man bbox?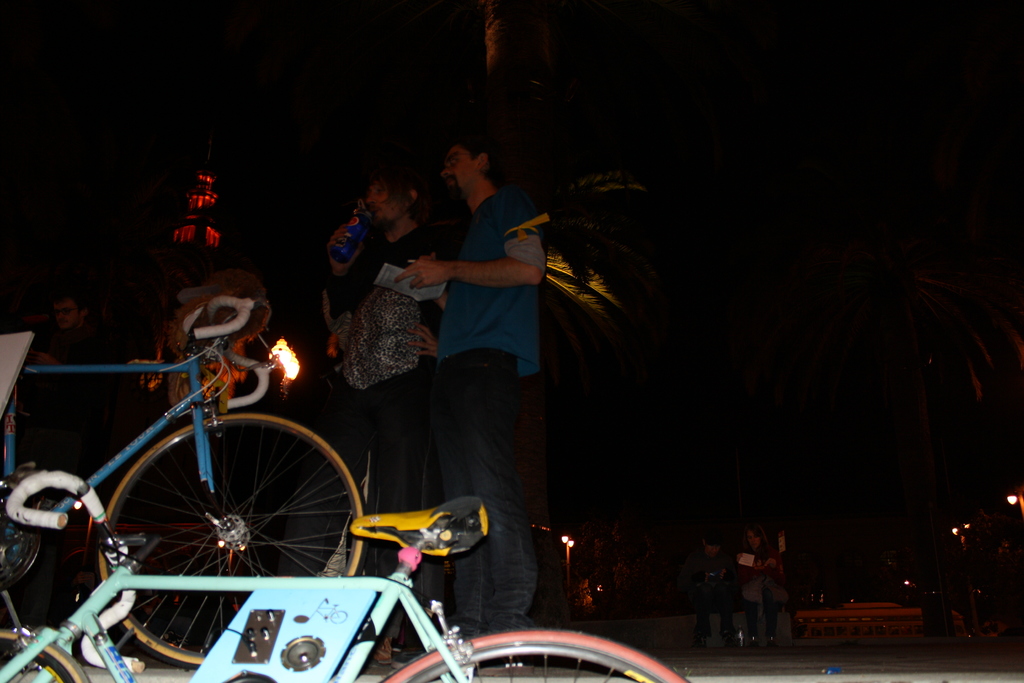
detection(320, 152, 460, 668)
